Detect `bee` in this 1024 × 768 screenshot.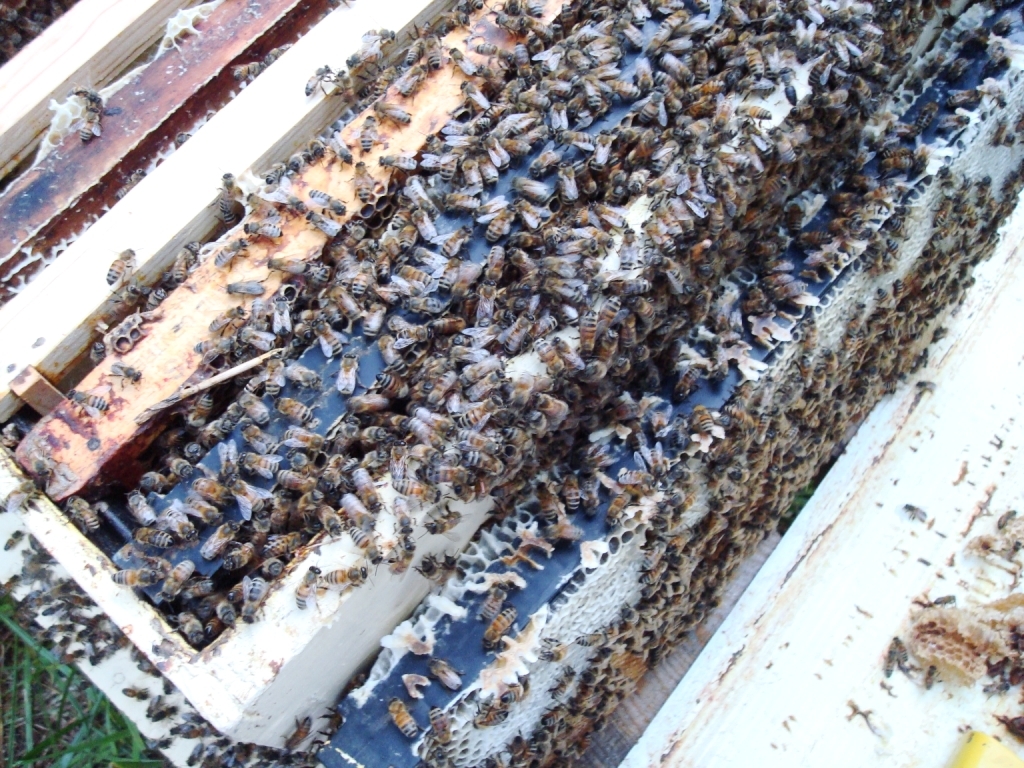
Detection: Rect(274, 397, 313, 418).
